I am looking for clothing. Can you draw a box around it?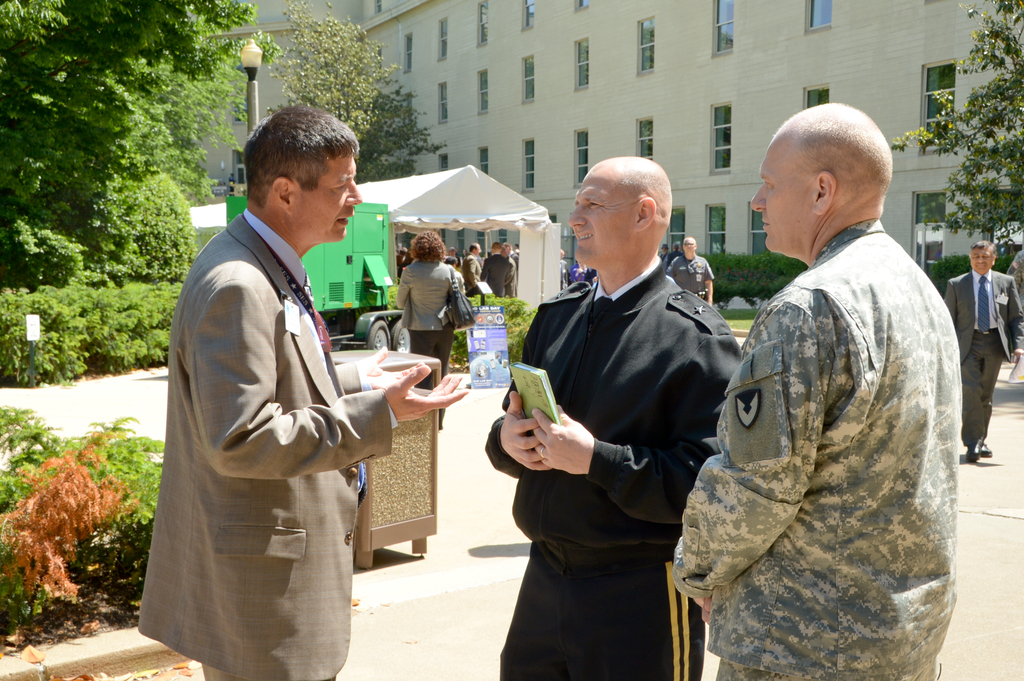
Sure, the bounding box is locate(657, 253, 715, 292).
